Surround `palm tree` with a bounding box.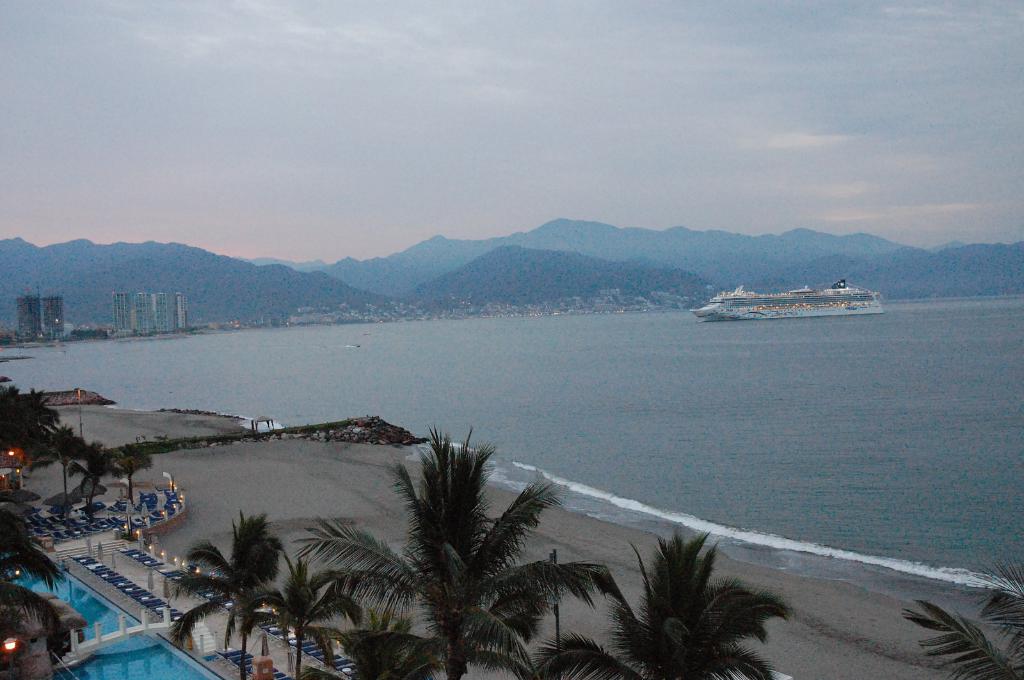
[174, 510, 295, 671].
